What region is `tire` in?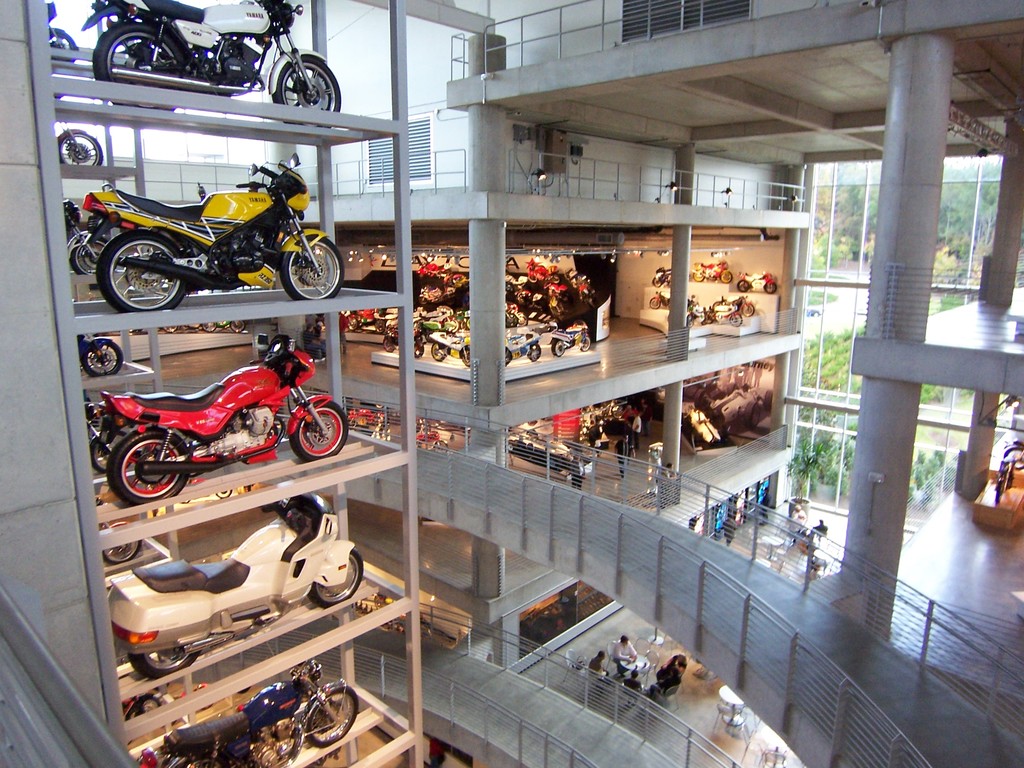
bbox(653, 276, 662, 286).
